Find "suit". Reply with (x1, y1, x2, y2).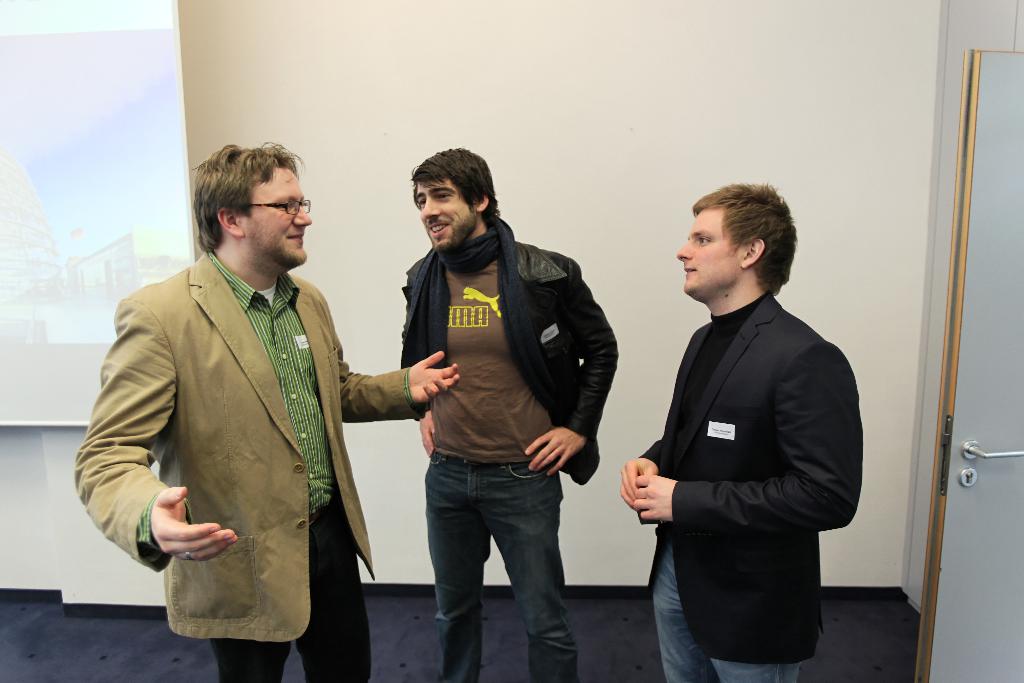
(75, 247, 431, 682).
